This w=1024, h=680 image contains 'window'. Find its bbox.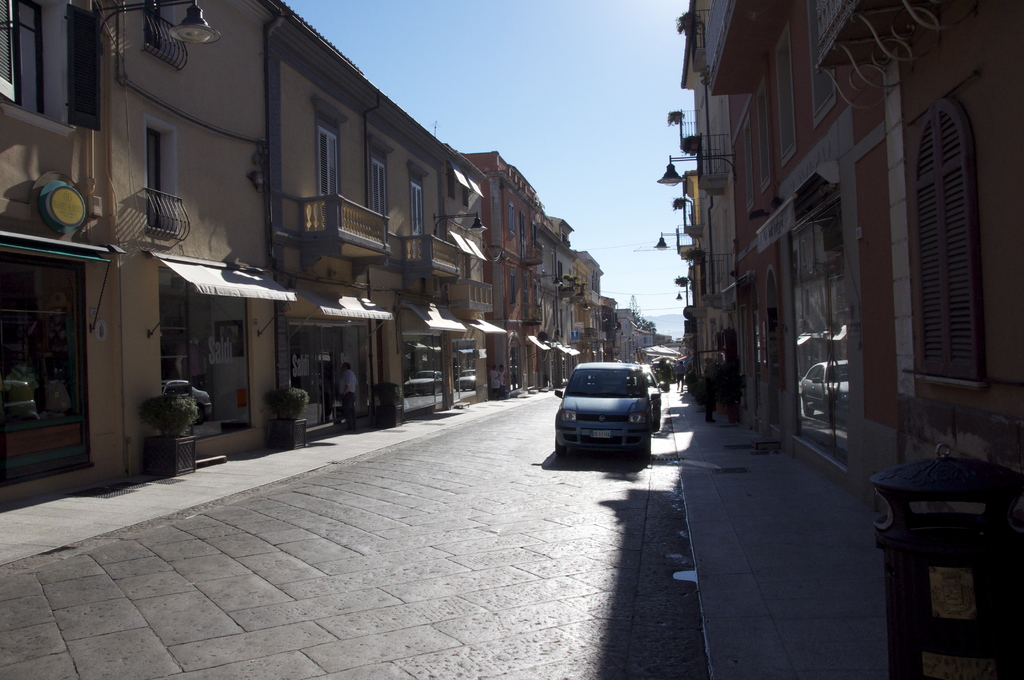
509/203/516/236.
